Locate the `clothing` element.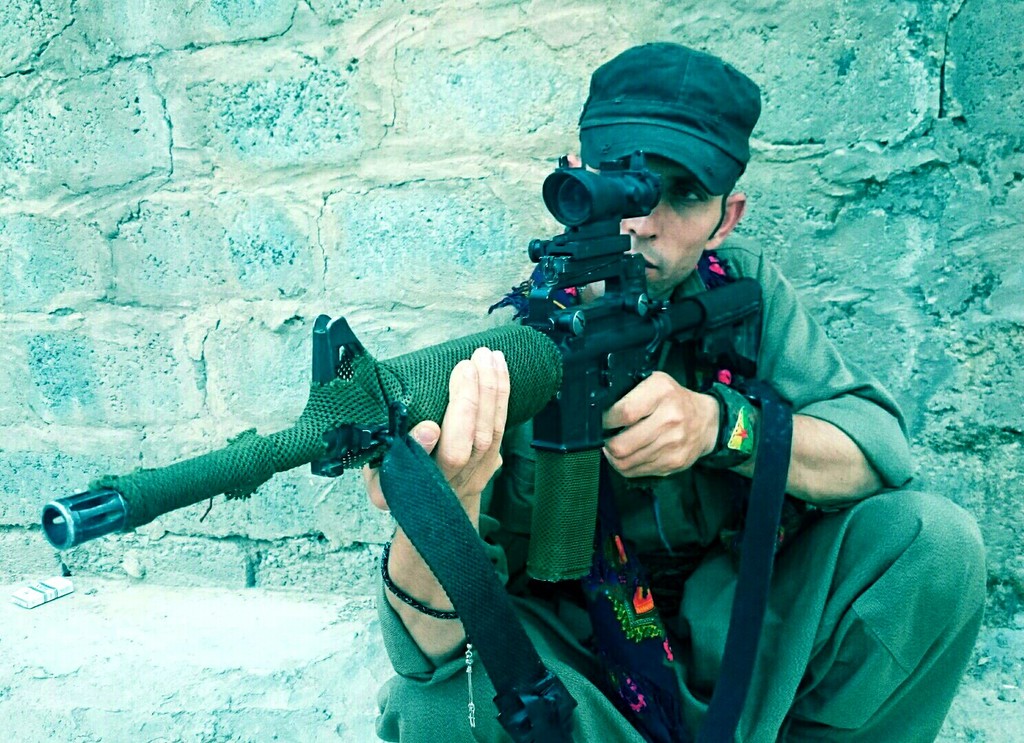
Element bbox: [372,232,986,742].
